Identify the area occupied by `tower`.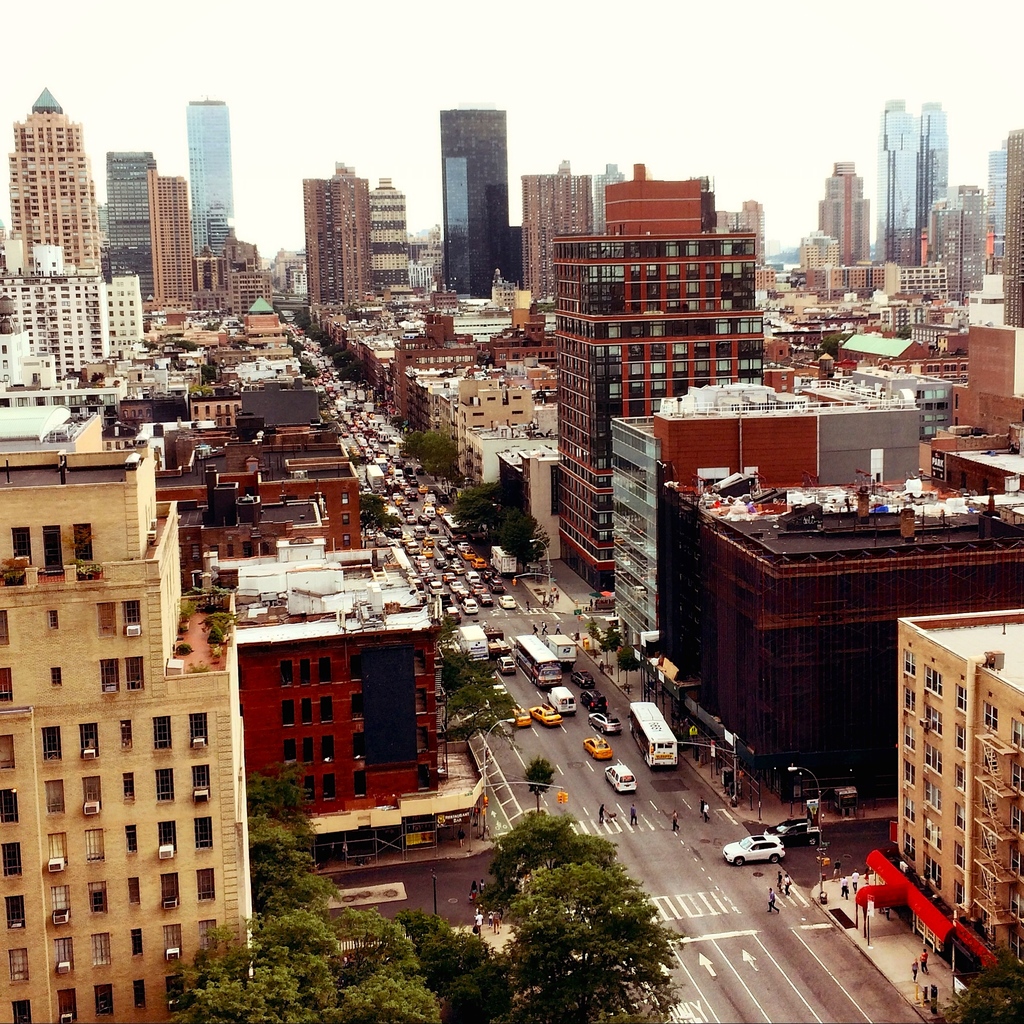
Area: bbox(10, 86, 97, 268).
